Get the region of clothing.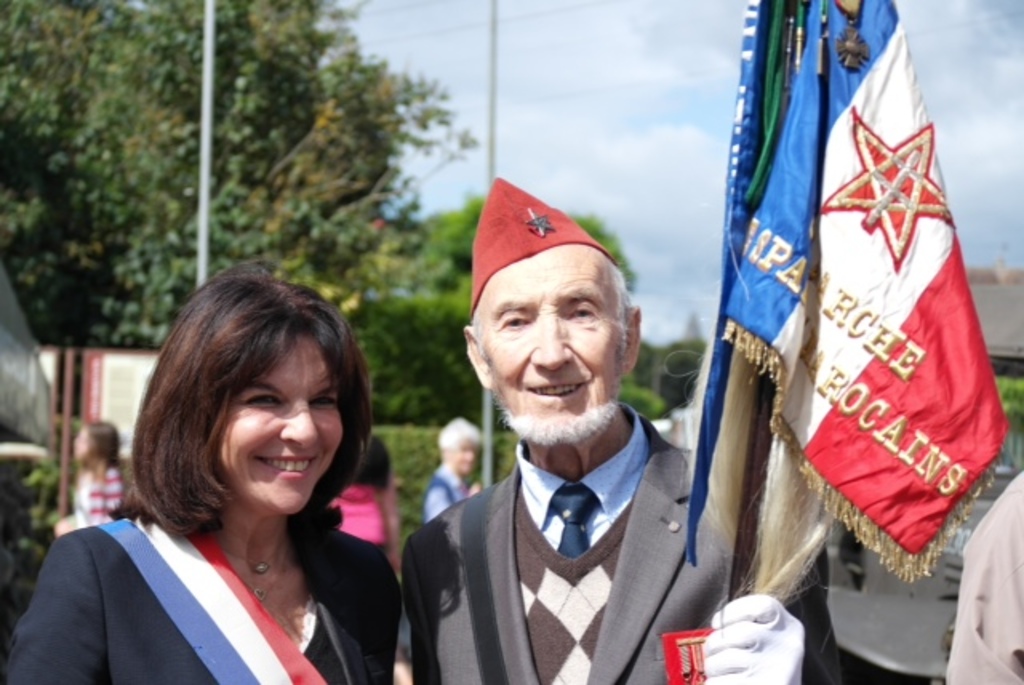
locate(322, 483, 392, 546).
